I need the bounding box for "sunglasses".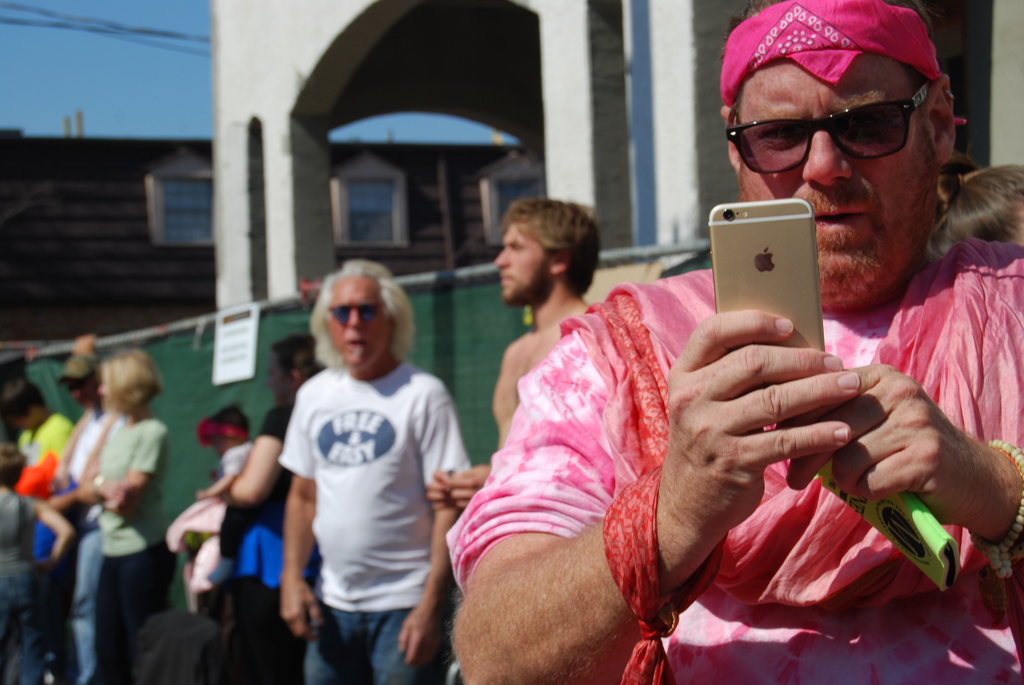
Here it is: 332, 302, 383, 326.
